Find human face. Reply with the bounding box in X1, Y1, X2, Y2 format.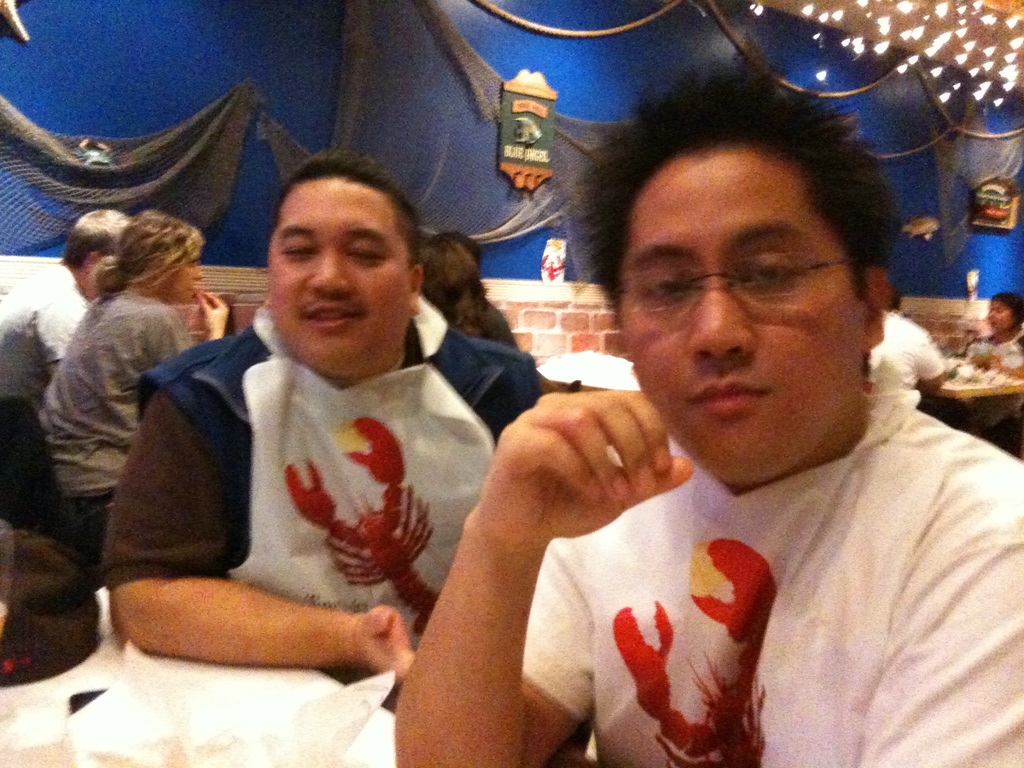
614, 146, 865, 477.
